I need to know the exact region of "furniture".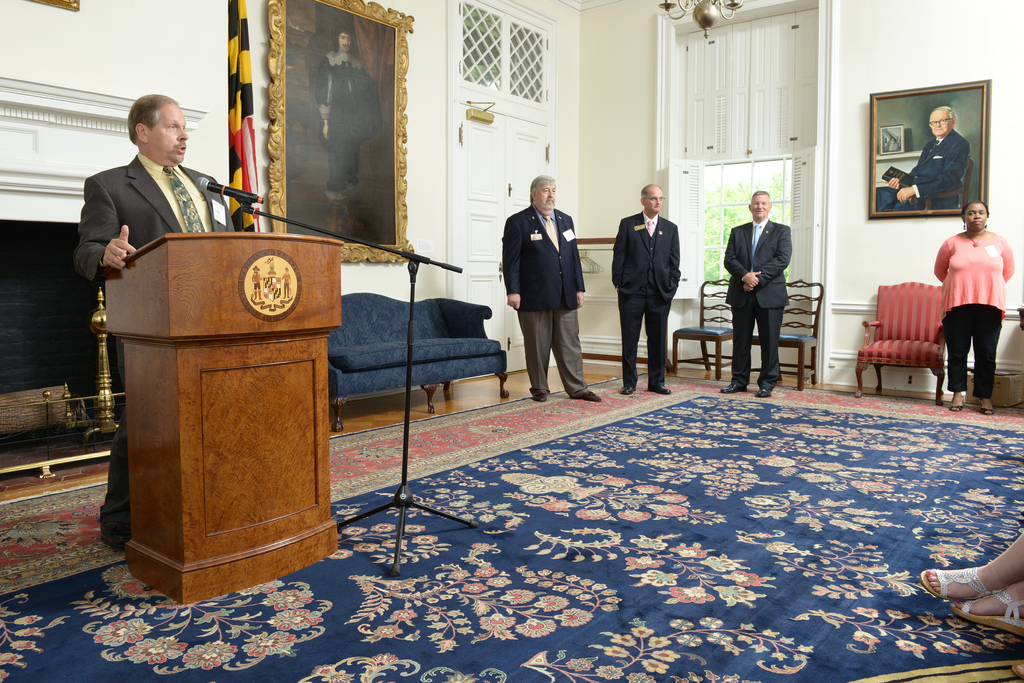
Region: {"left": 666, "top": 278, "right": 735, "bottom": 381}.
